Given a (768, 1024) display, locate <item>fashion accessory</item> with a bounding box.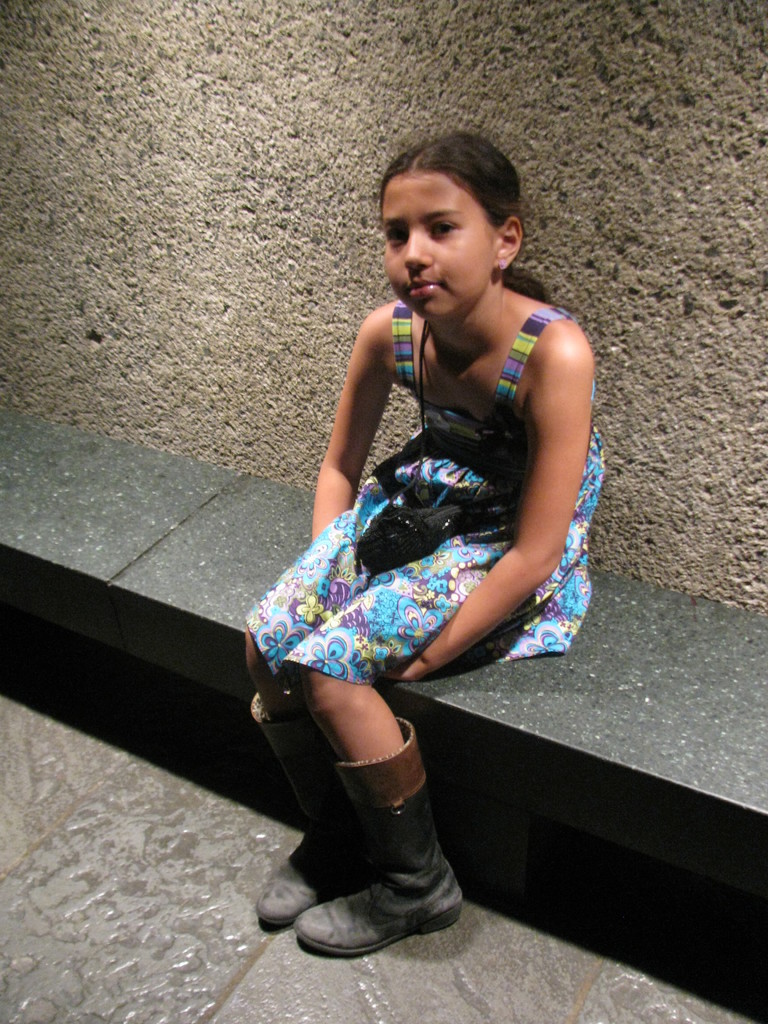
Located: bbox=[294, 712, 459, 966].
